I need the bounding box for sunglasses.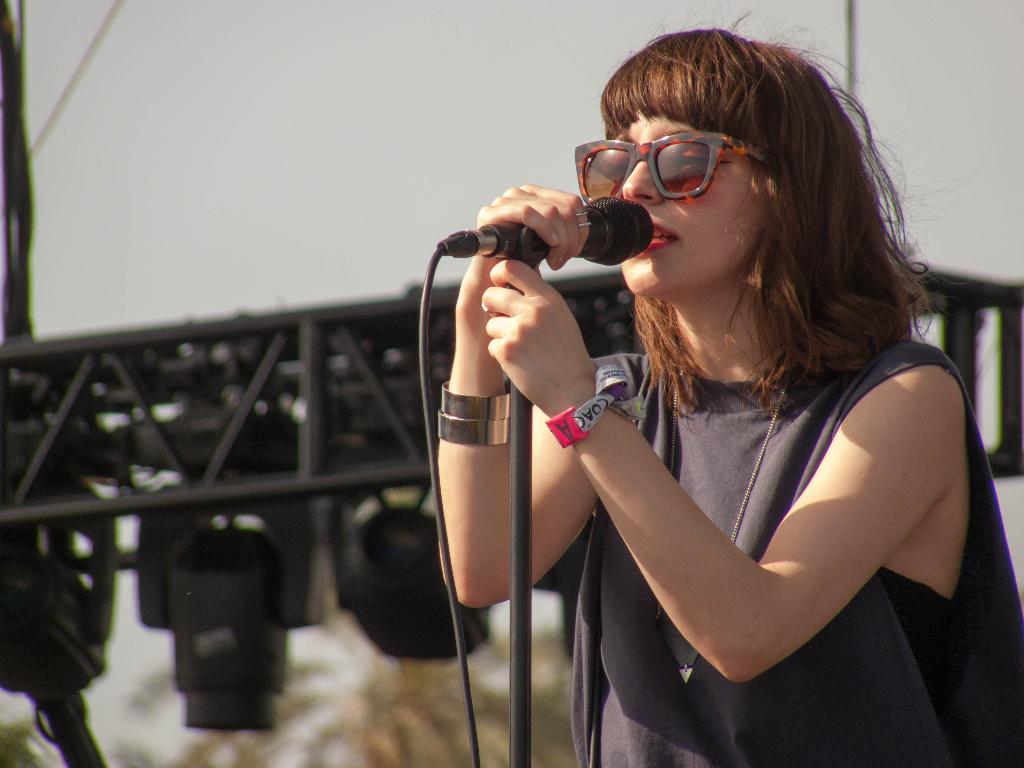
Here it is: BBox(573, 131, 773, 205).
